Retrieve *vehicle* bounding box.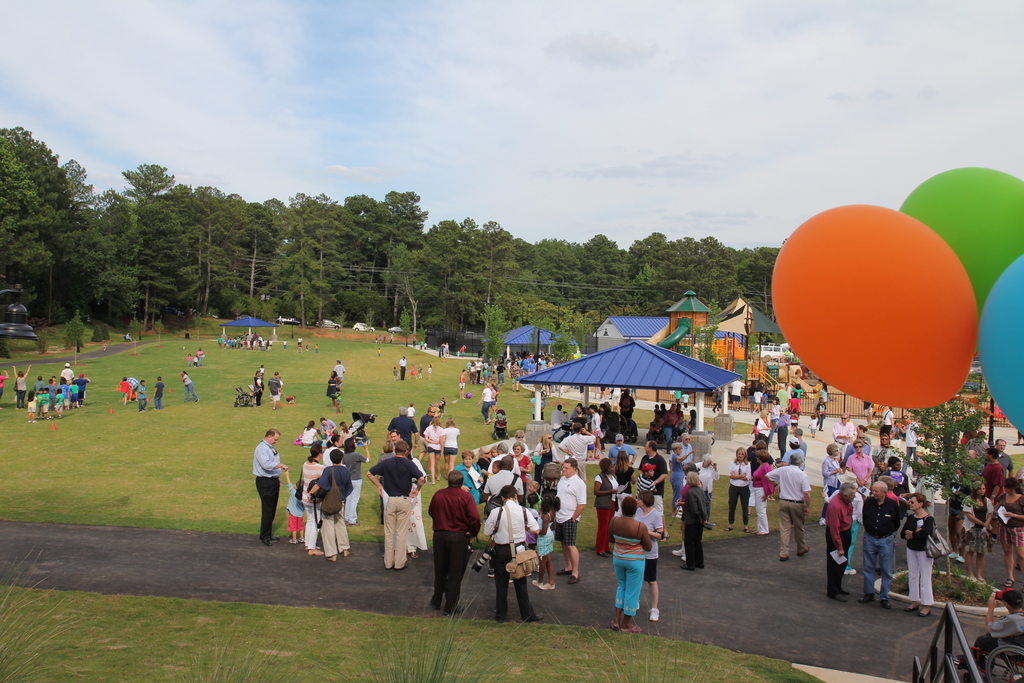
Bounding box: region(277, 317, 303, 327).
